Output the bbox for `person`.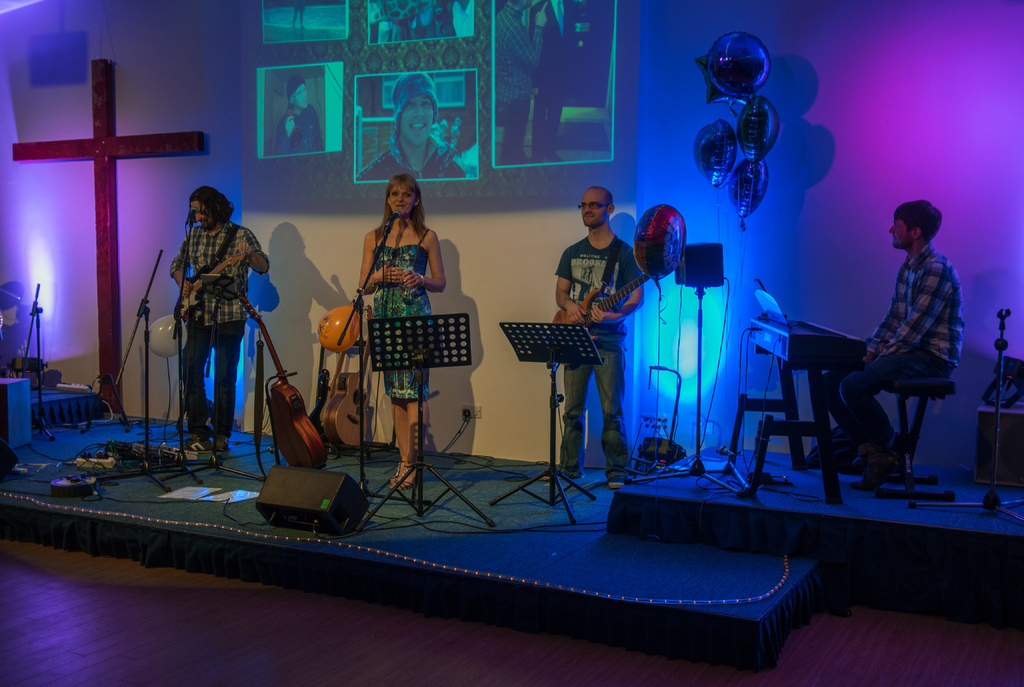
[492, 0, 549, 165].
